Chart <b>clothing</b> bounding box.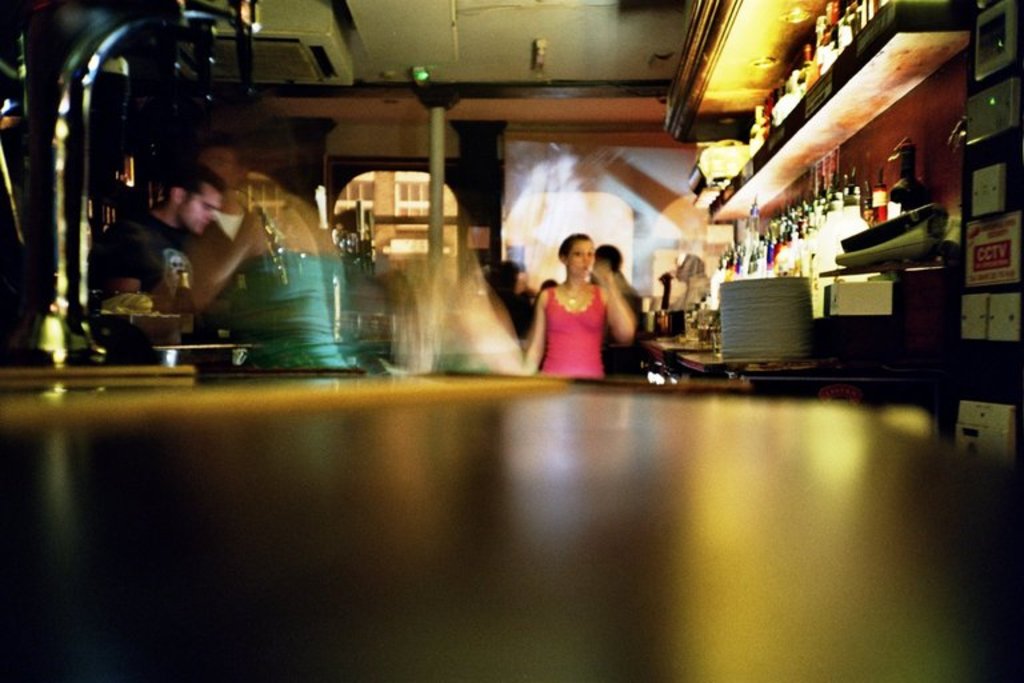
Charted: select_region(535, 281, 609, 380).
